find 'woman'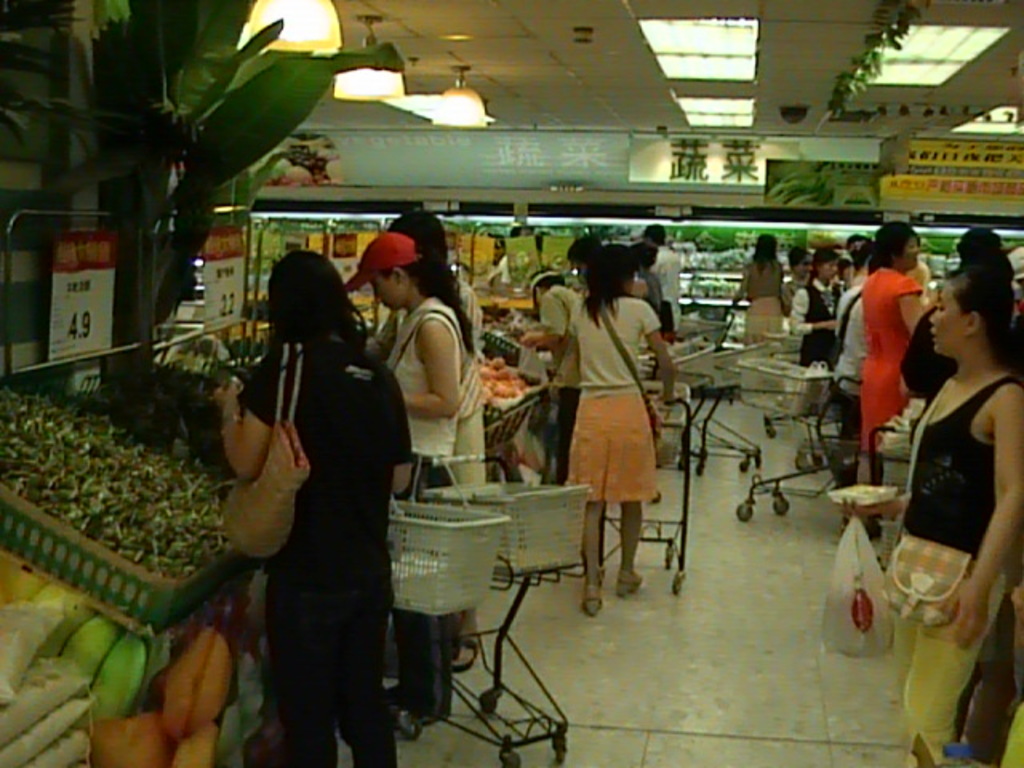
218, 222, 408, 767
